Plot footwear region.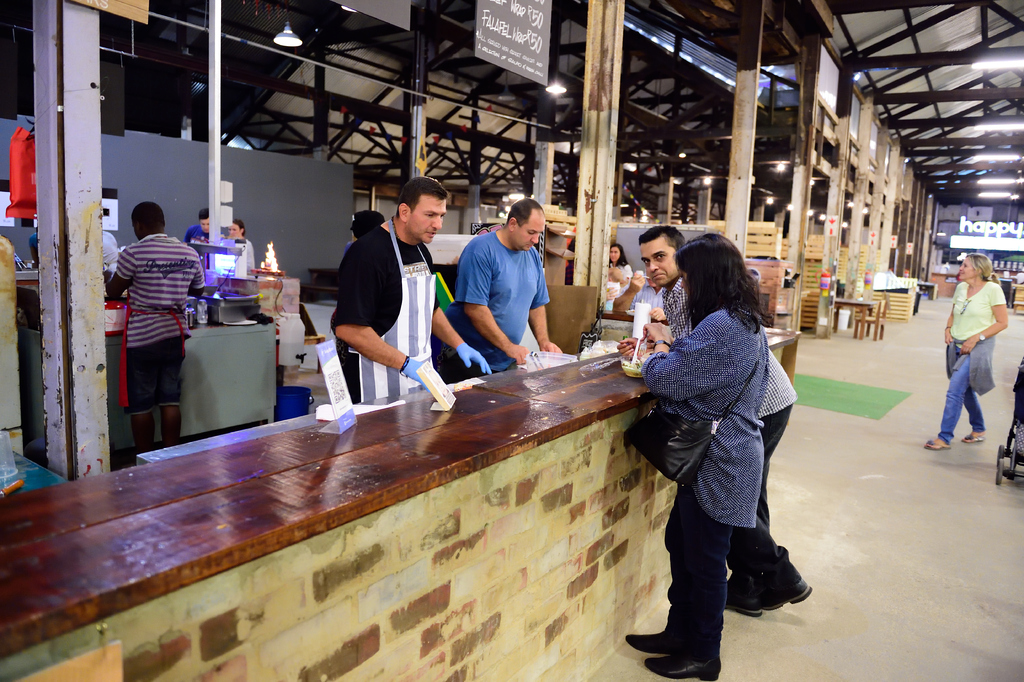
Plotted at [762,577,815,611].
